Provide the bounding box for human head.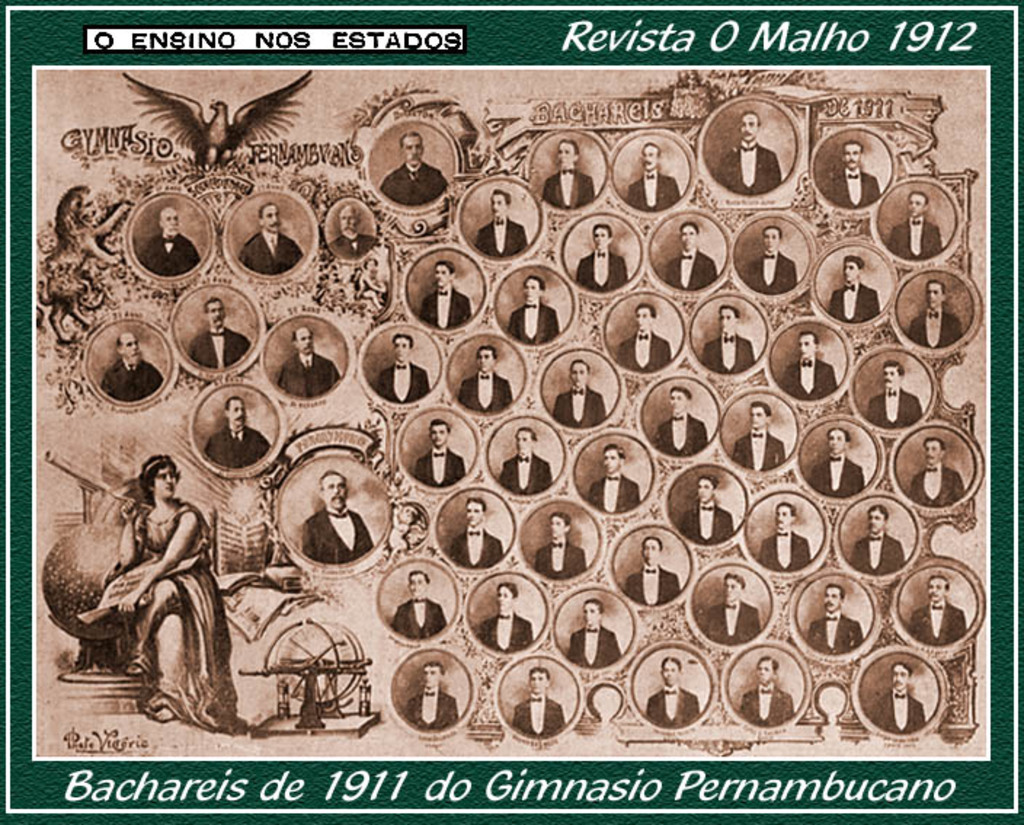
<region>207, 298, 224, 324</region>.
